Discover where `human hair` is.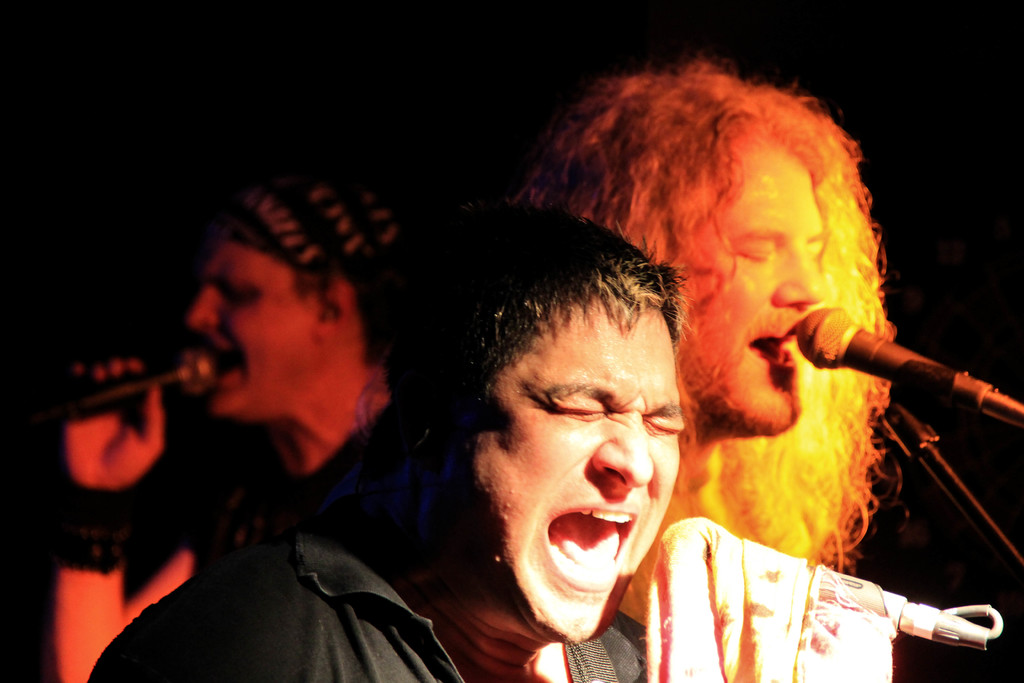
Discovered at (501, 51, 893, 574).
